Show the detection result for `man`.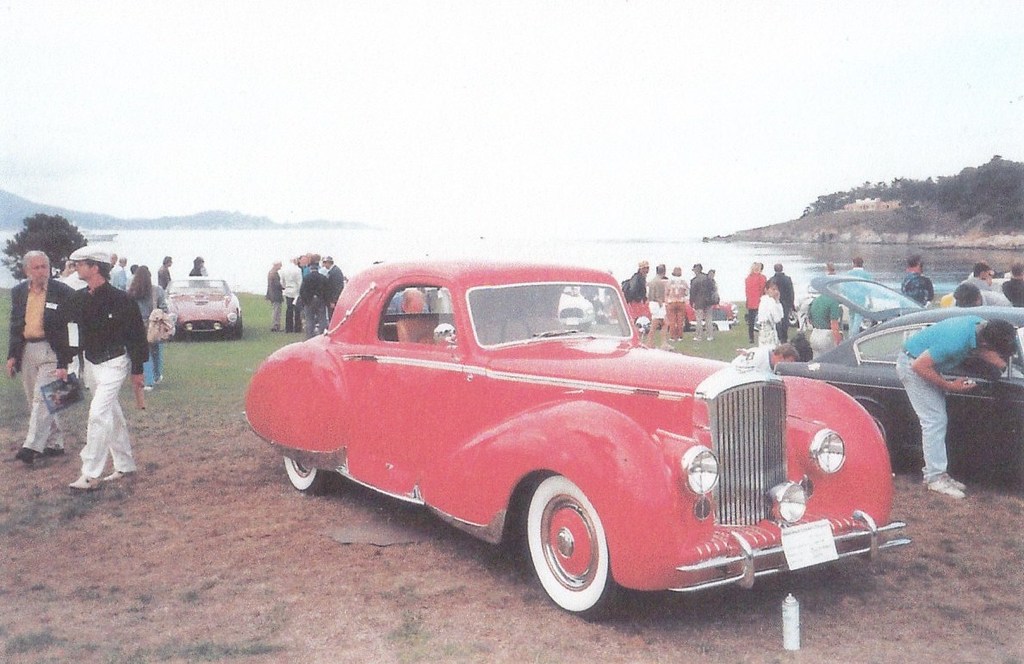
x1=892, y1=315, x2=1016, y2=500.
